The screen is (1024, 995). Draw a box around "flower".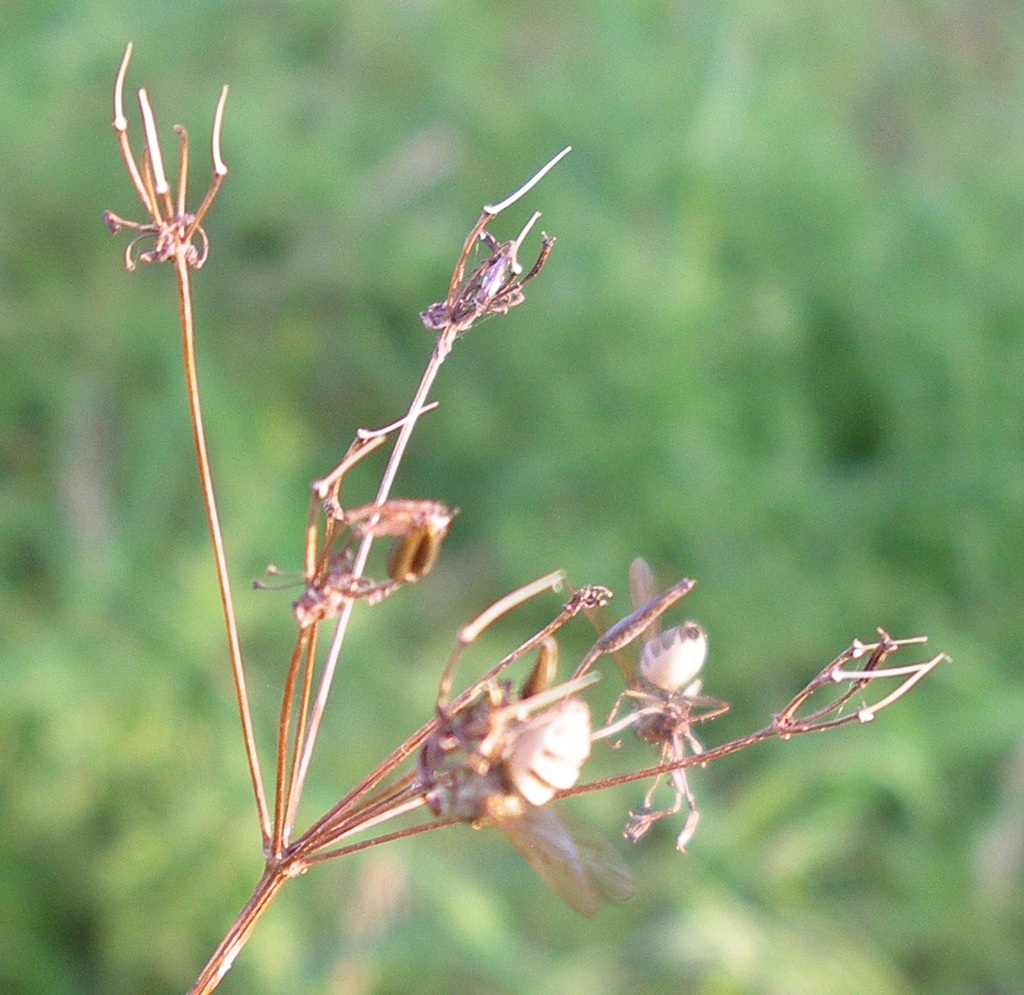
{"left": 647, "top": 589, "right": 733, "bottom": 692}.
